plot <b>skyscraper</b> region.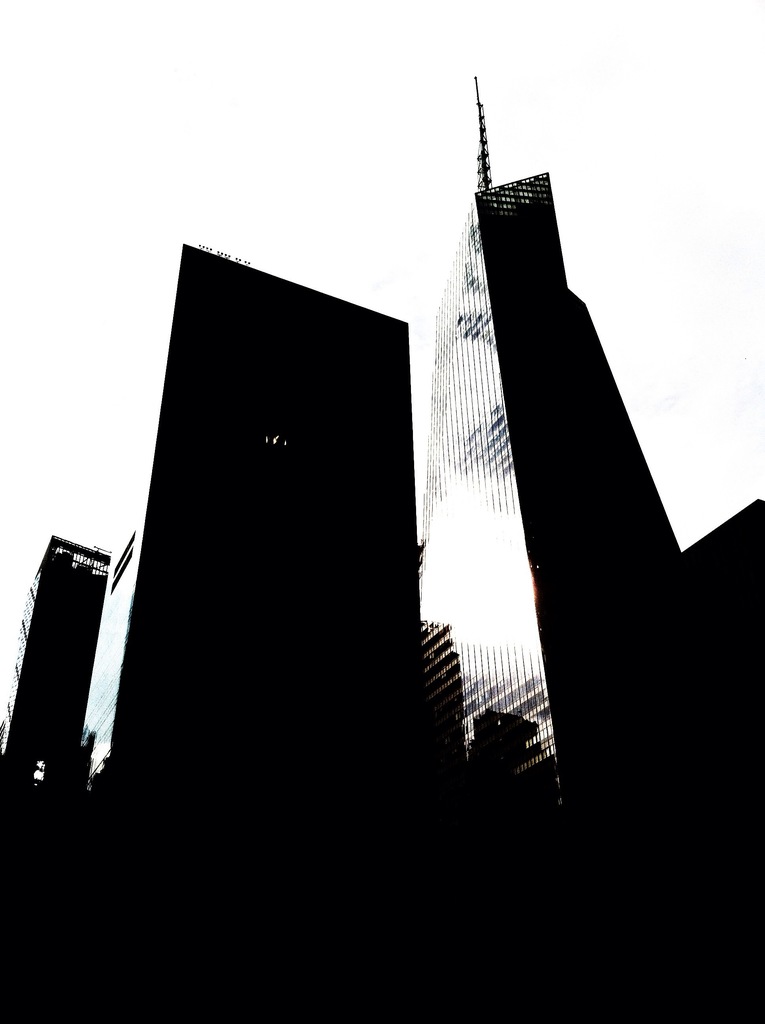
Plotted at [0, 531, 120, 780].
